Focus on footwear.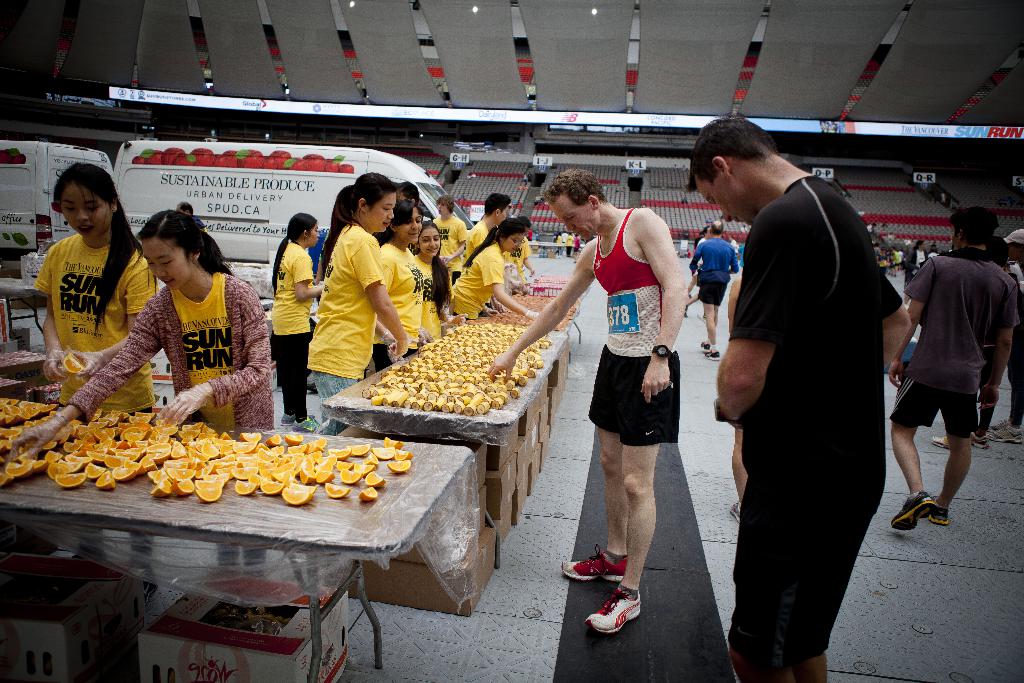
Focused at box(706, 346, 720, 363).
